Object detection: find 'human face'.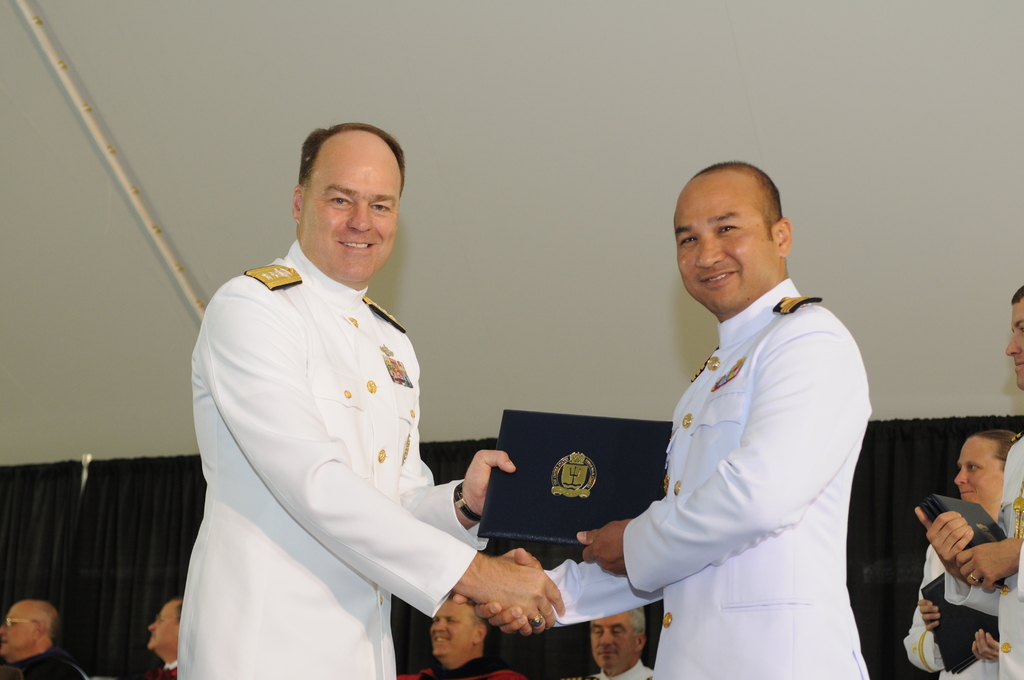
[144, 602, 177, 656].
